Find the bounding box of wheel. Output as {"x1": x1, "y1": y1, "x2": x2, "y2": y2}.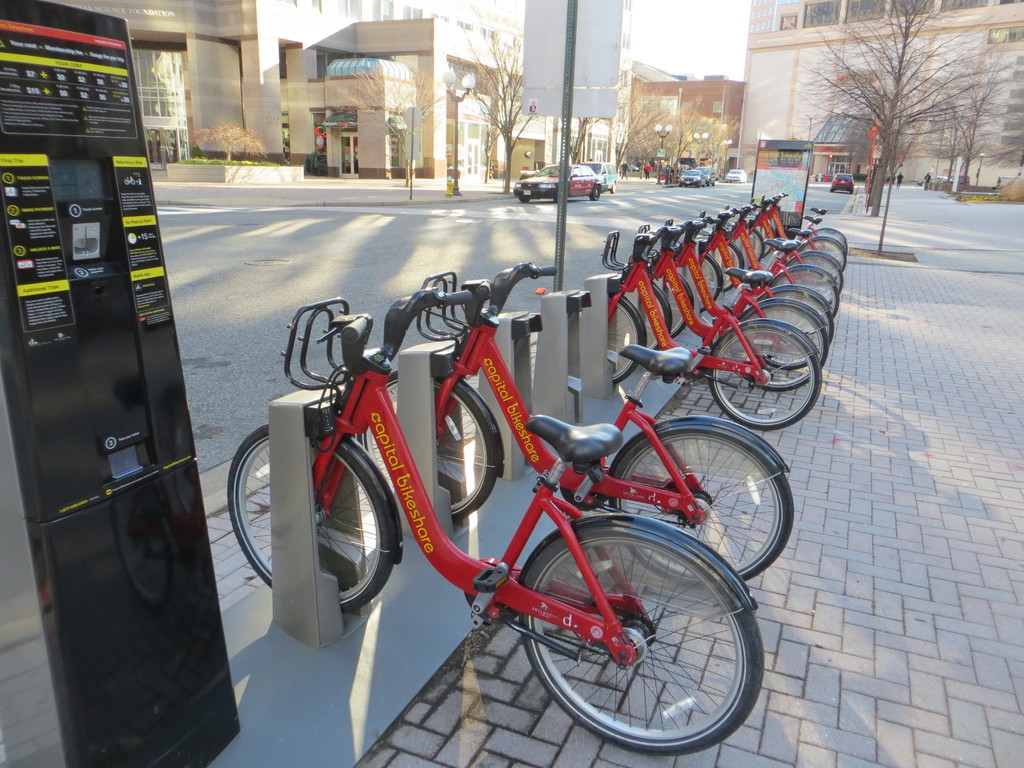
{"x1": 744, "y1": 227, "x2": 767, "y2": 268}.
